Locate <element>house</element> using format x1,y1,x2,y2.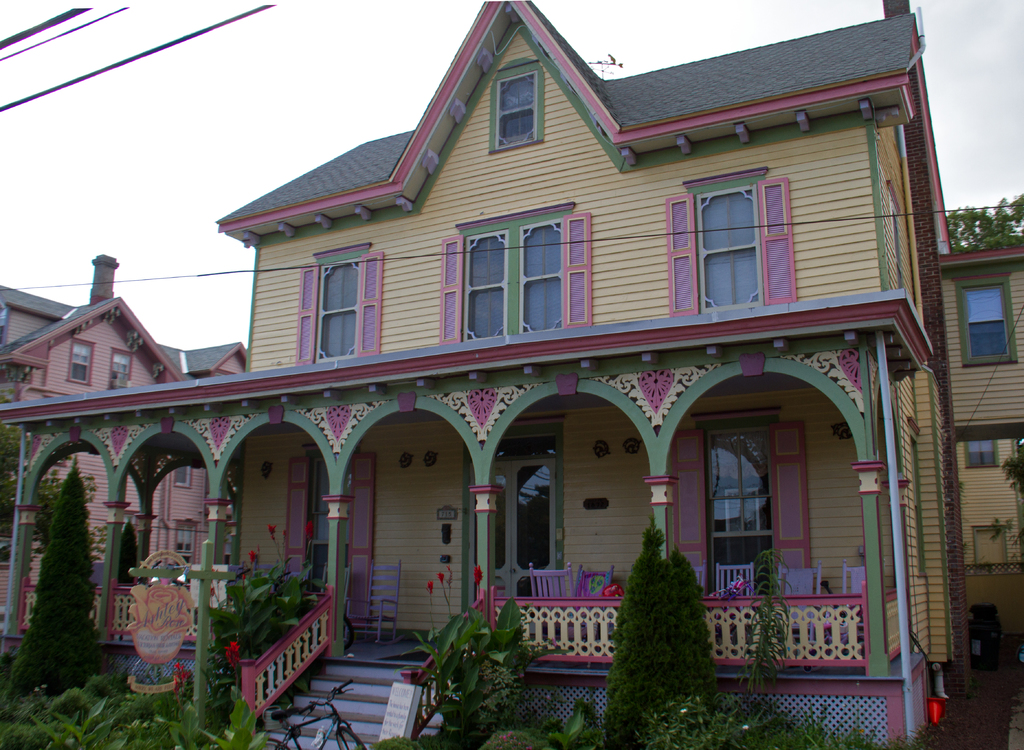
934,252,1023,720.
